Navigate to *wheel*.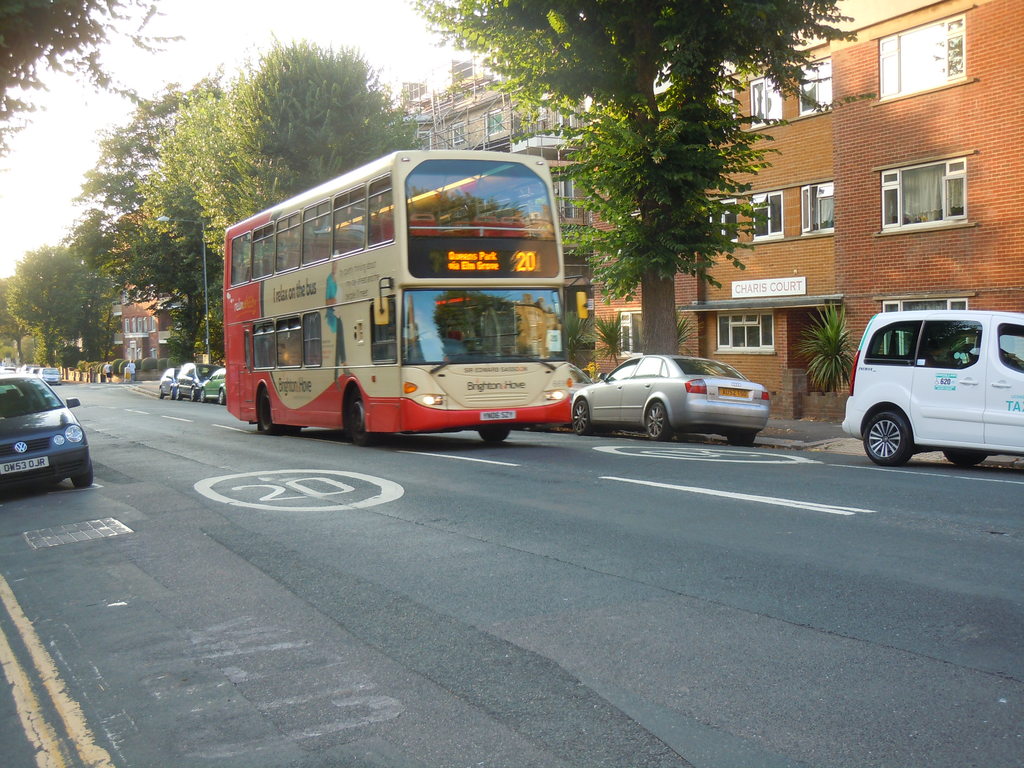
Navigation target: {"left": 174, "top": 387, "right": 182, "bottom": 400}.
